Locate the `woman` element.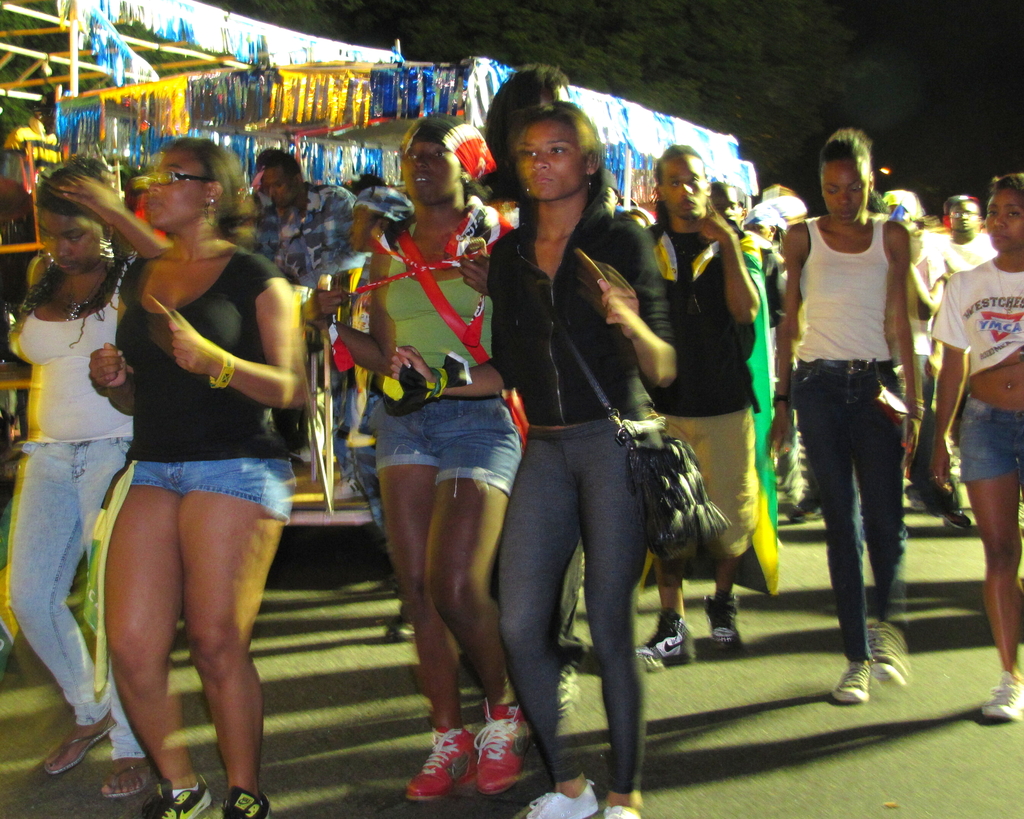
Element bbox: pyautogui.locateOnScreen(771, 127, 920, 699).
